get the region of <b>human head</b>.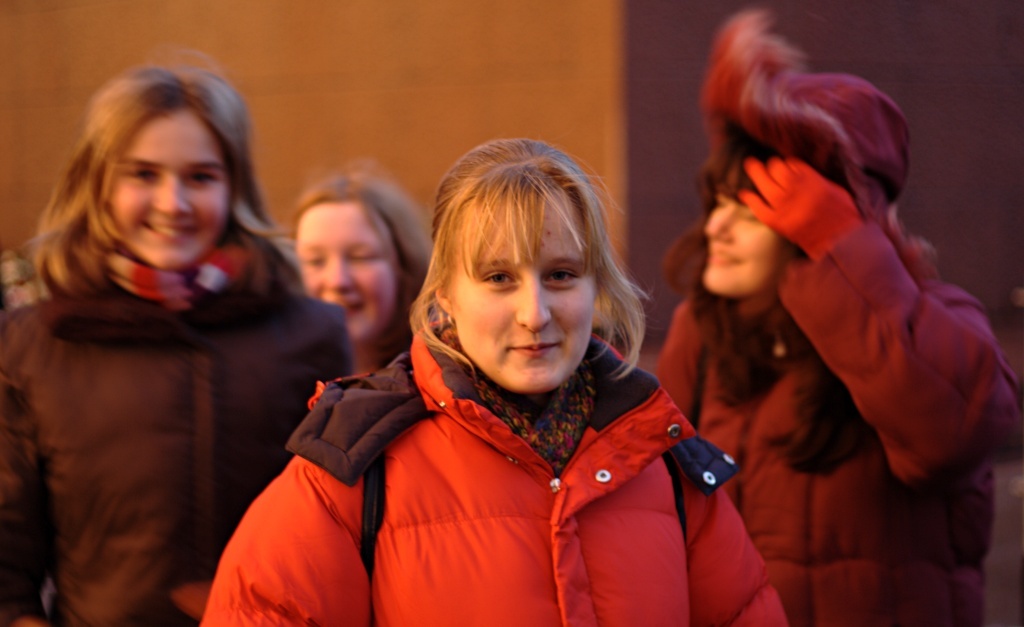
region(699, 75, 904, 299).
